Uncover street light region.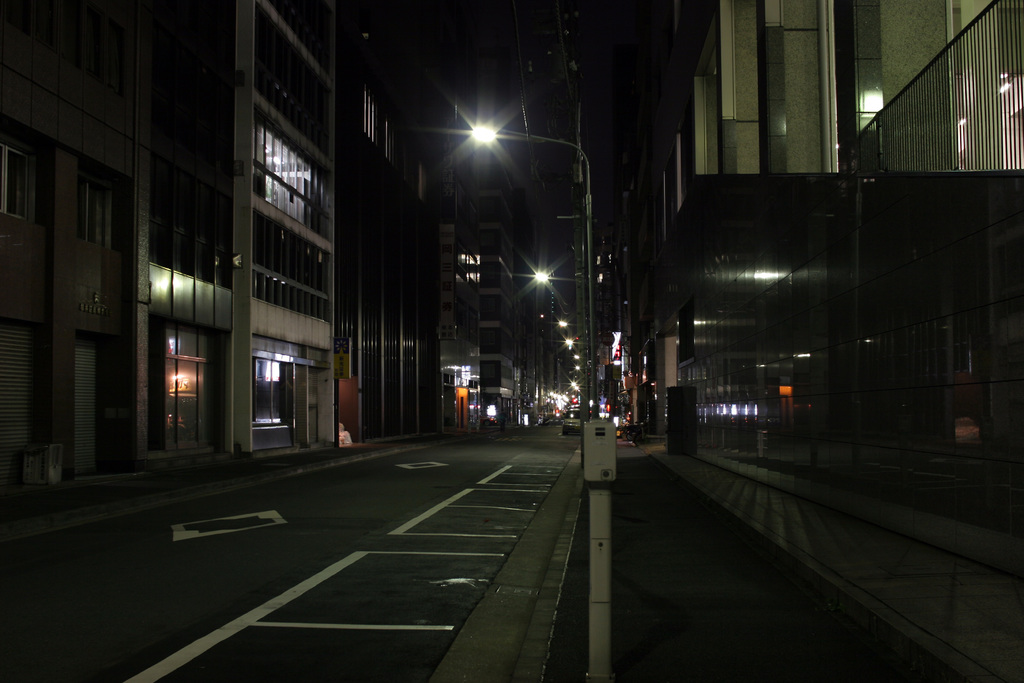
Uncovered: (566,338,593,349).
